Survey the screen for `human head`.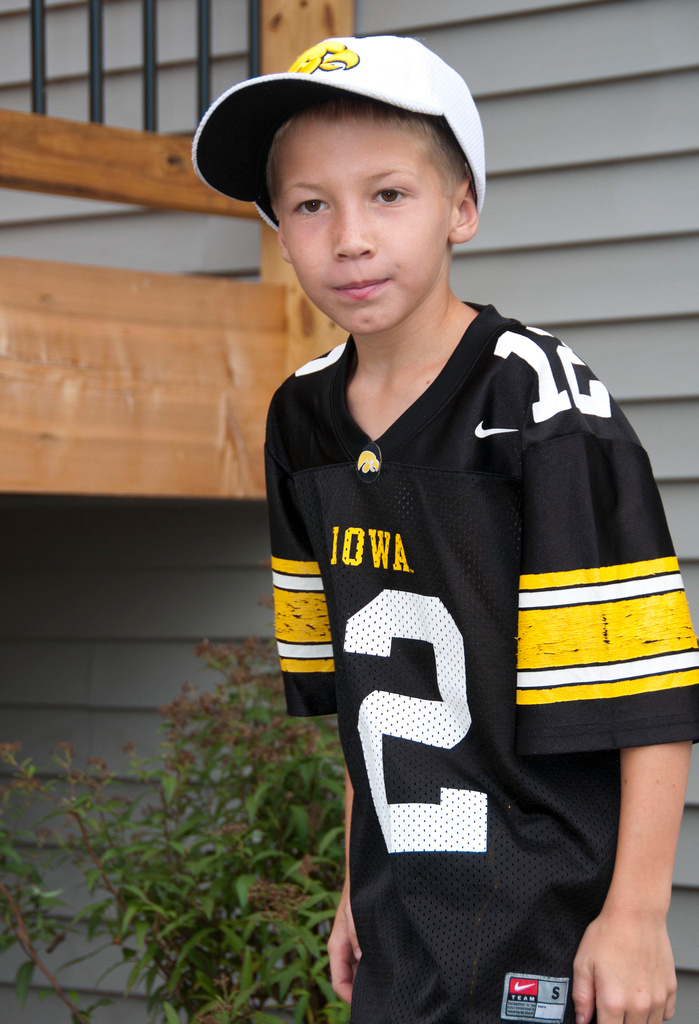
Survey found: [242,23,503,344].
